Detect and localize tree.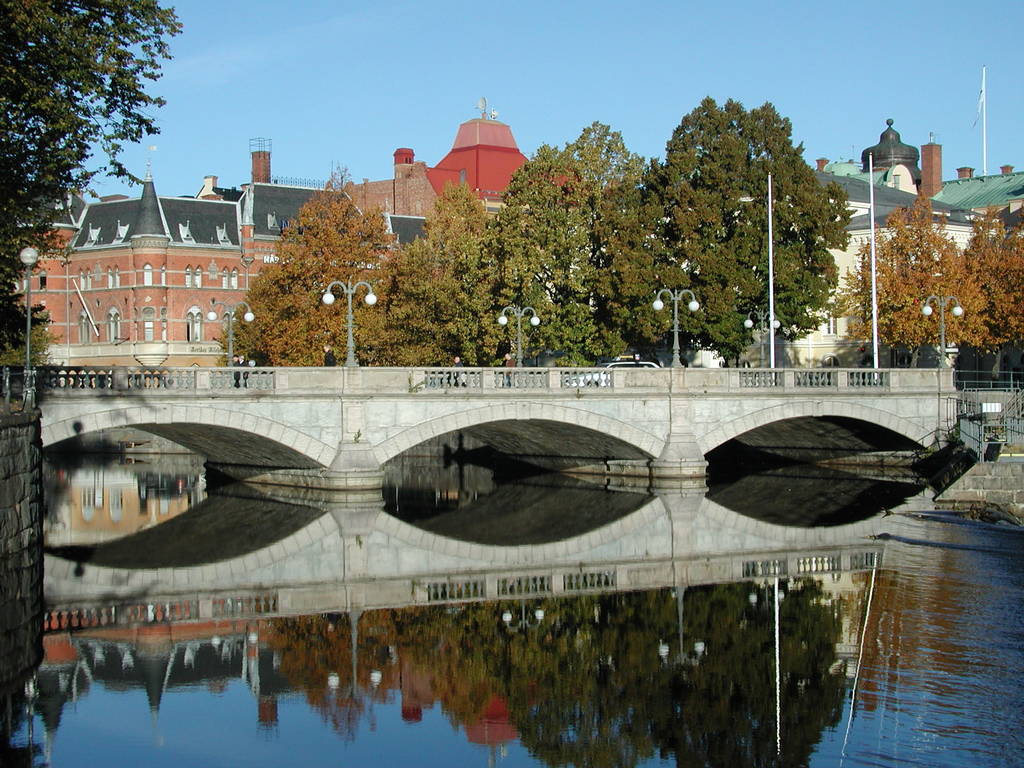
Localized at [left=730, top=98, right=852, bottom=369].
